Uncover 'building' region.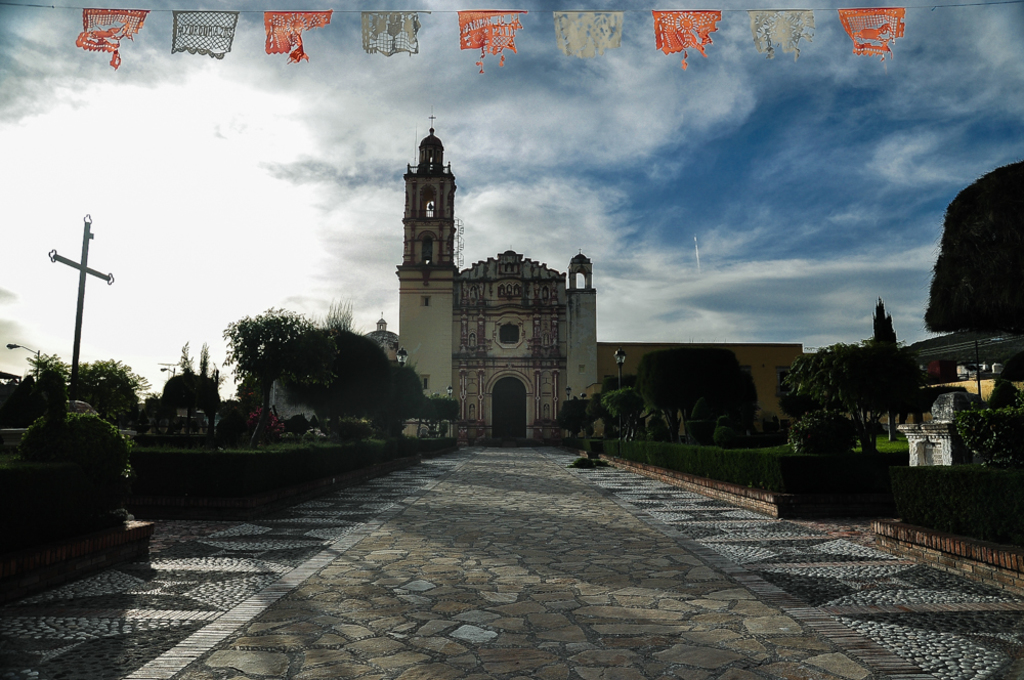
Uncovered: x1=855 y1=323 x2=1021 y2=434.
